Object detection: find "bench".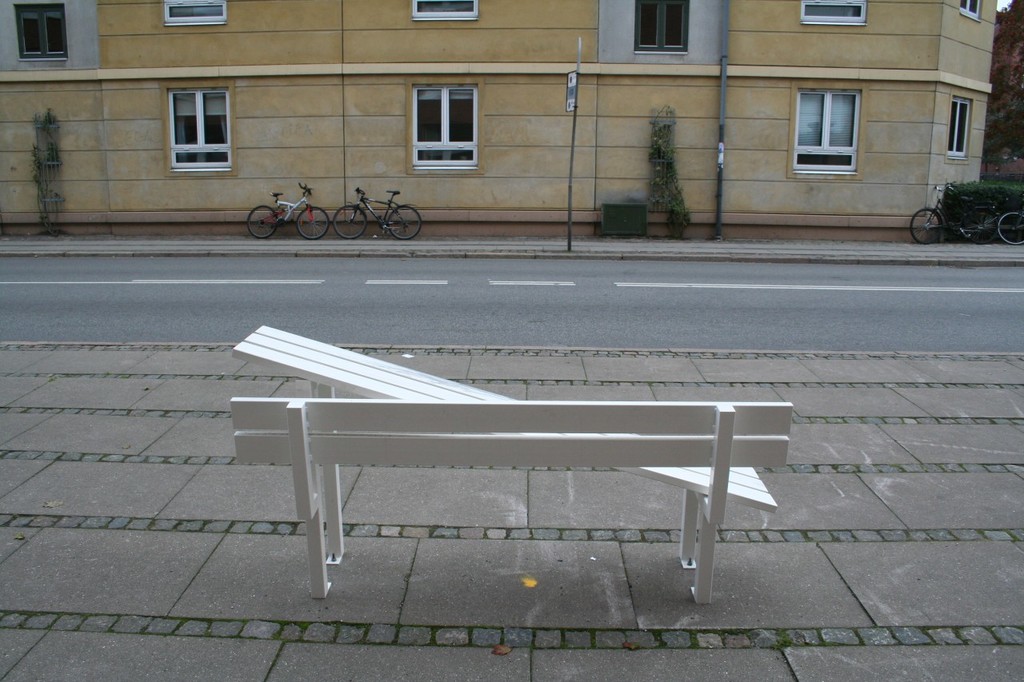
227, 324, 794, 601.
